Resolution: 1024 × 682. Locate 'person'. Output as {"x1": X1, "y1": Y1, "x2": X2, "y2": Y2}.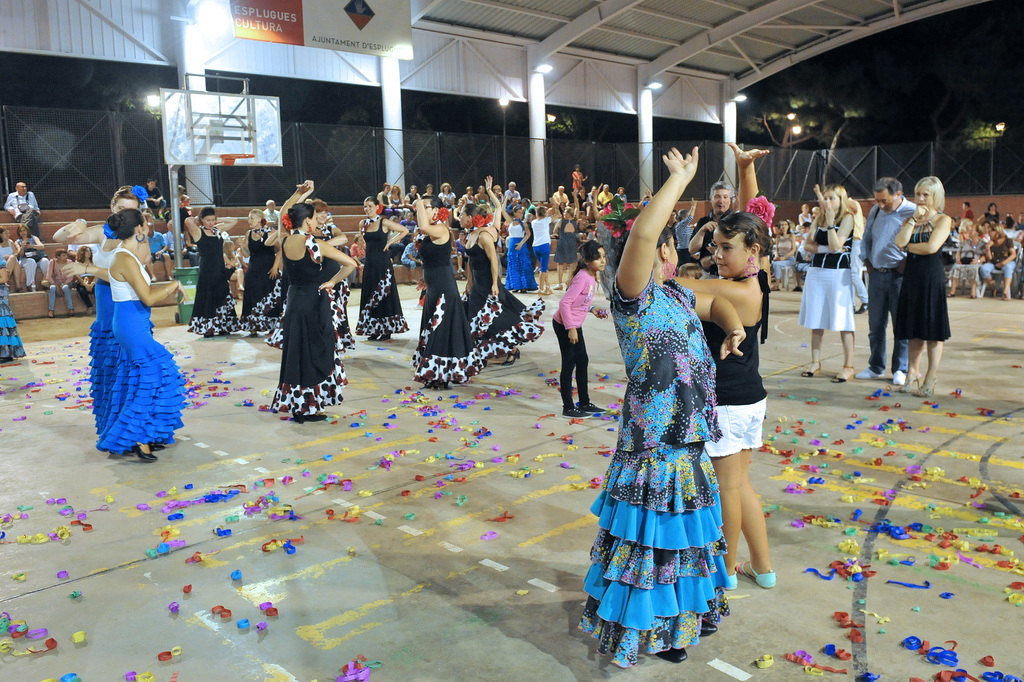
{"x1": 950, "y1": 214, "x2": 989, "y2": 299}.
